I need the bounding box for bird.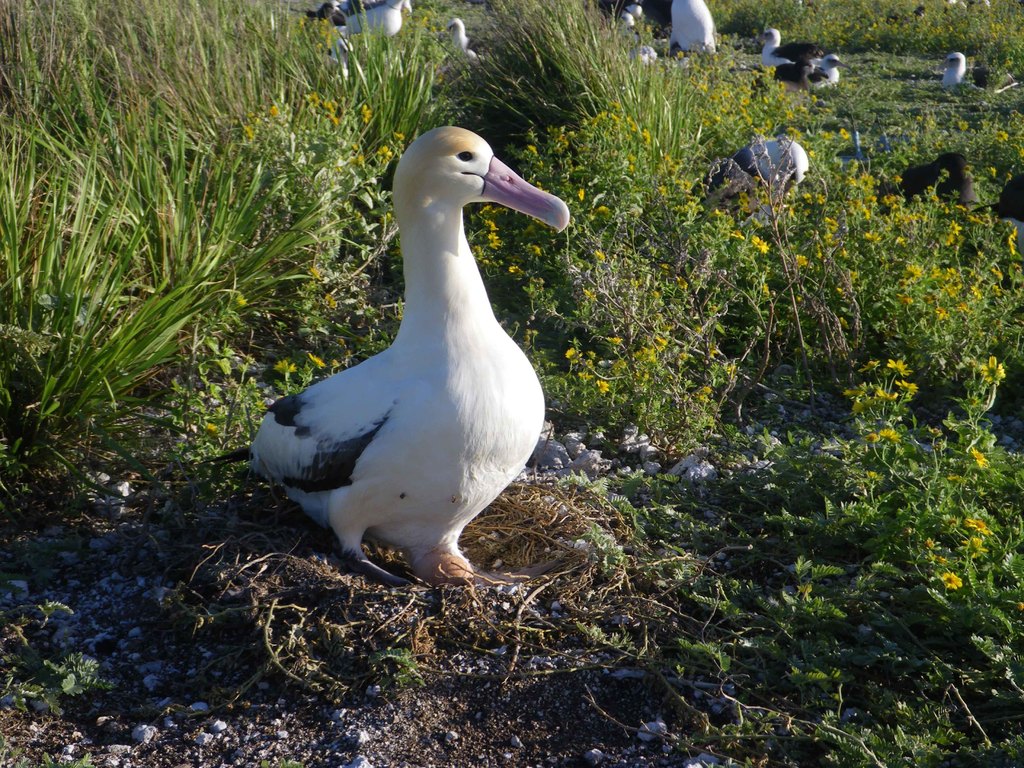
Here it is: [x1=337, y1=0, x2=416, y2=45].
